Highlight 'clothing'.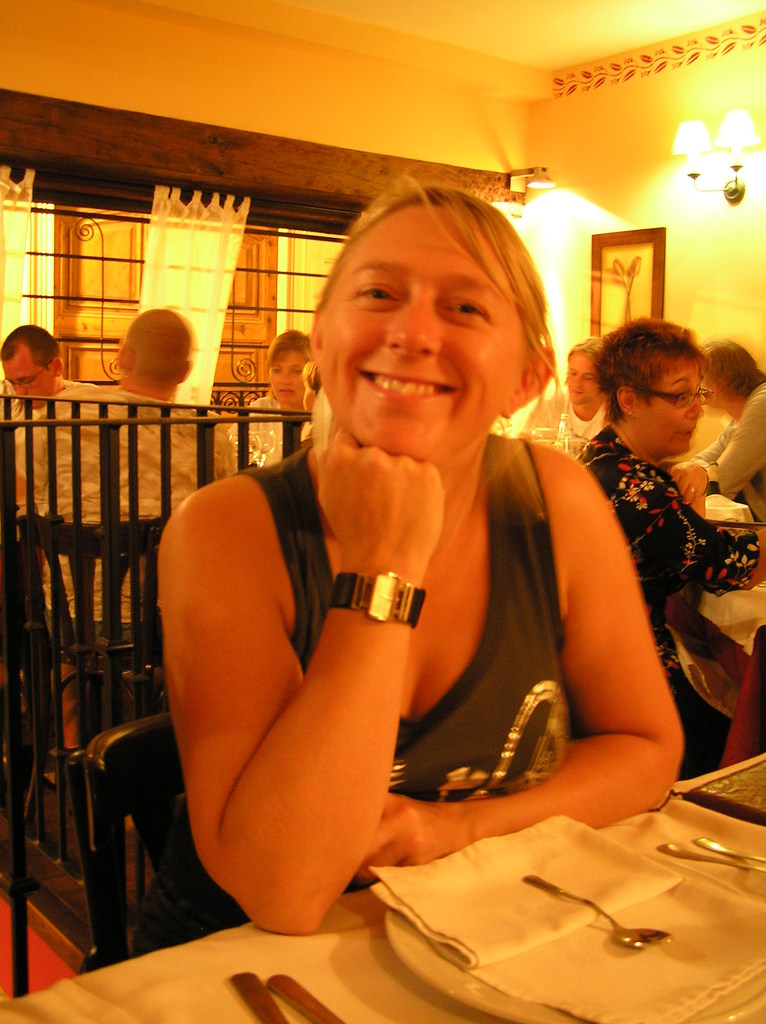
Highlighted region: <region>577, 422, 758, 779</region>.
